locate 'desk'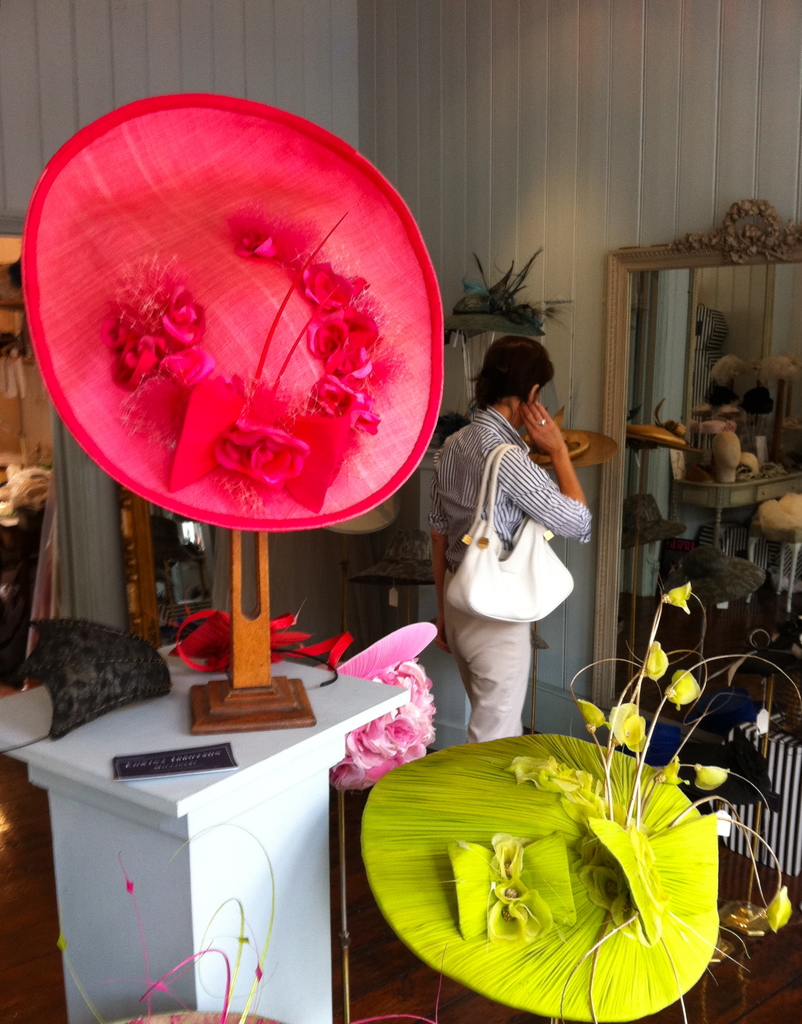
crop(8, 641, 410, 1023)
